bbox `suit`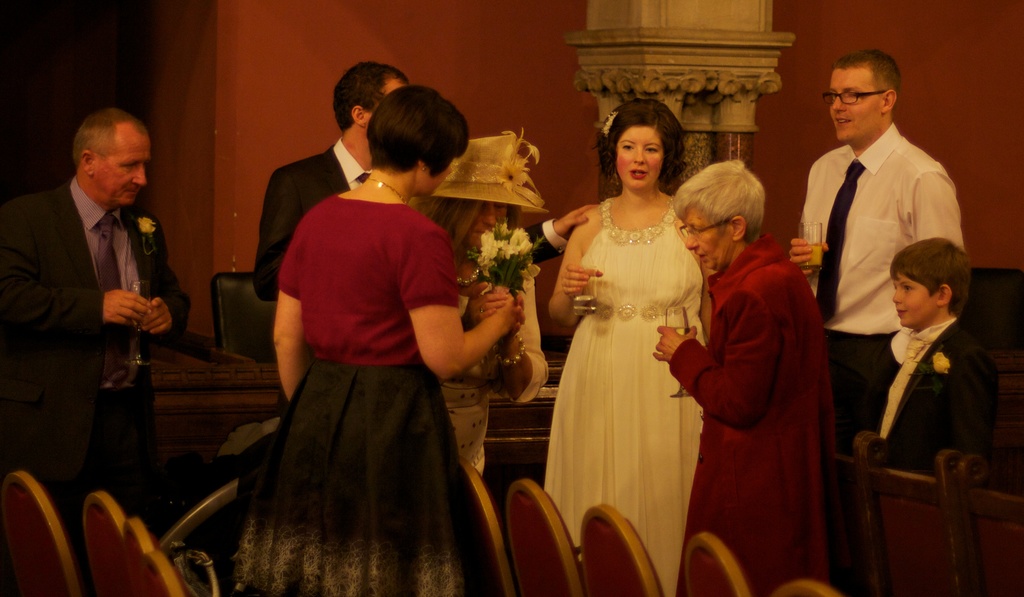
(x1=852, y1=311, x2=996, y2=500)
